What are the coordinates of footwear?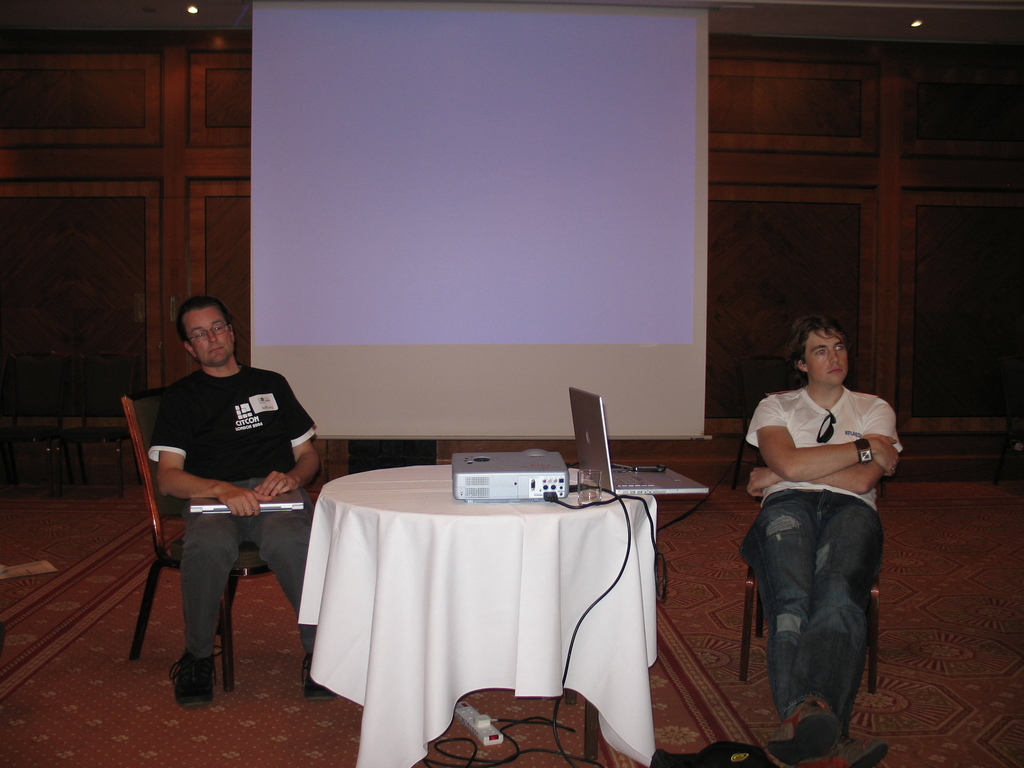
[x1=167, y1=654, x2=232, y2=714].
